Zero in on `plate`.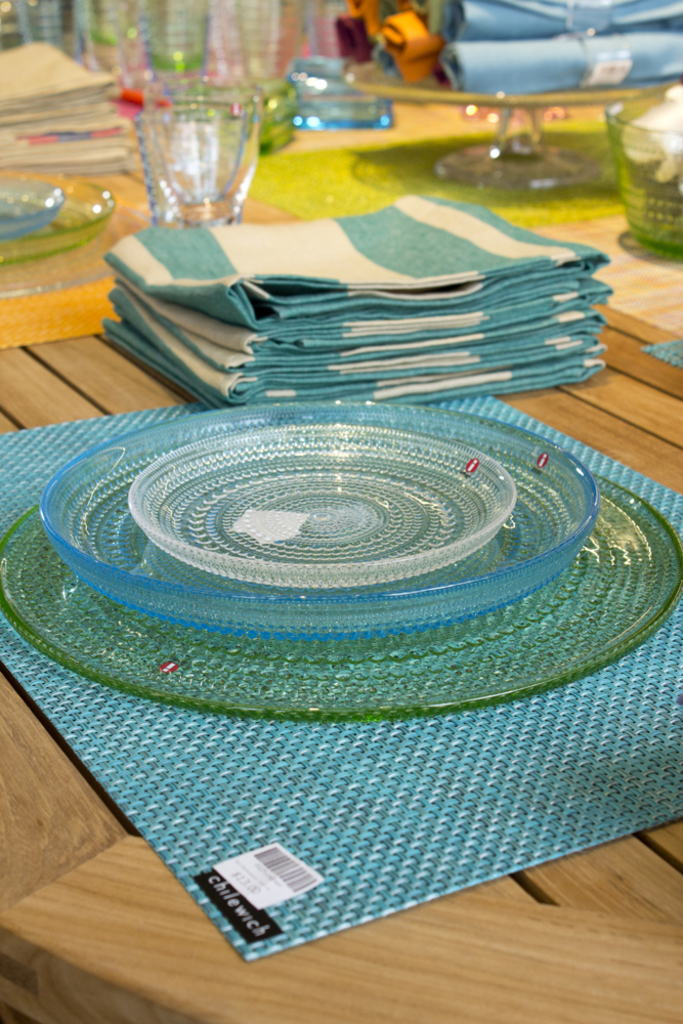
Zeroed in: 35,398,602,645.
